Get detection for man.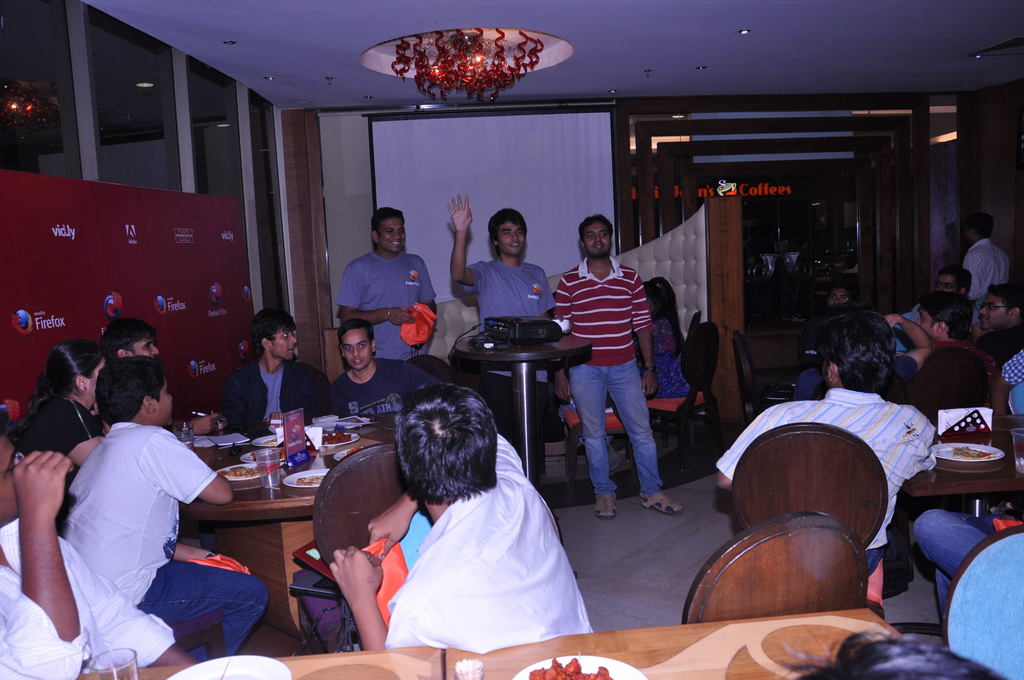
Detection: Rect(970, 291, 1023, 357).
